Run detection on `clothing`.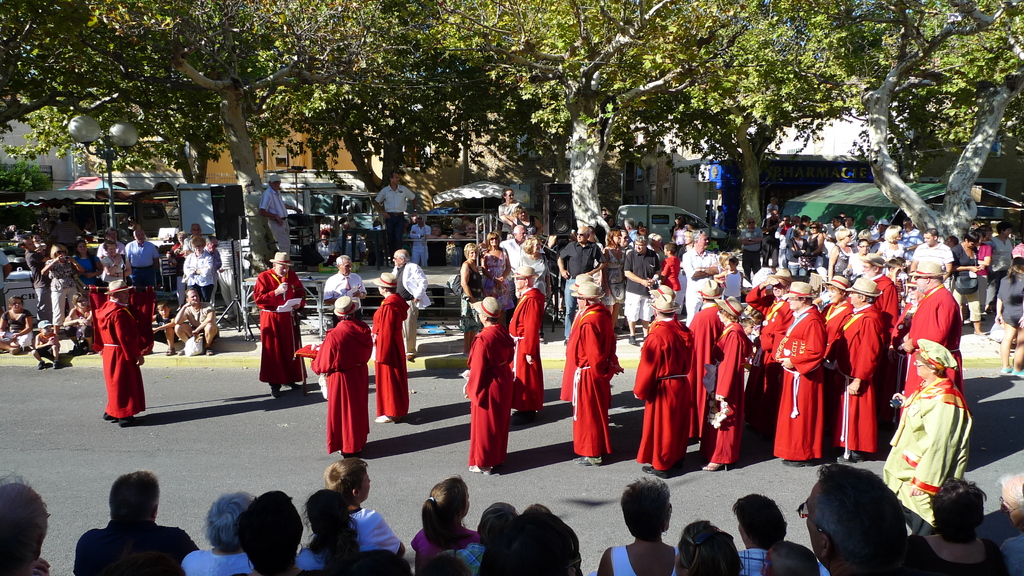
Result: select_region(480, 248, 508, 295).
